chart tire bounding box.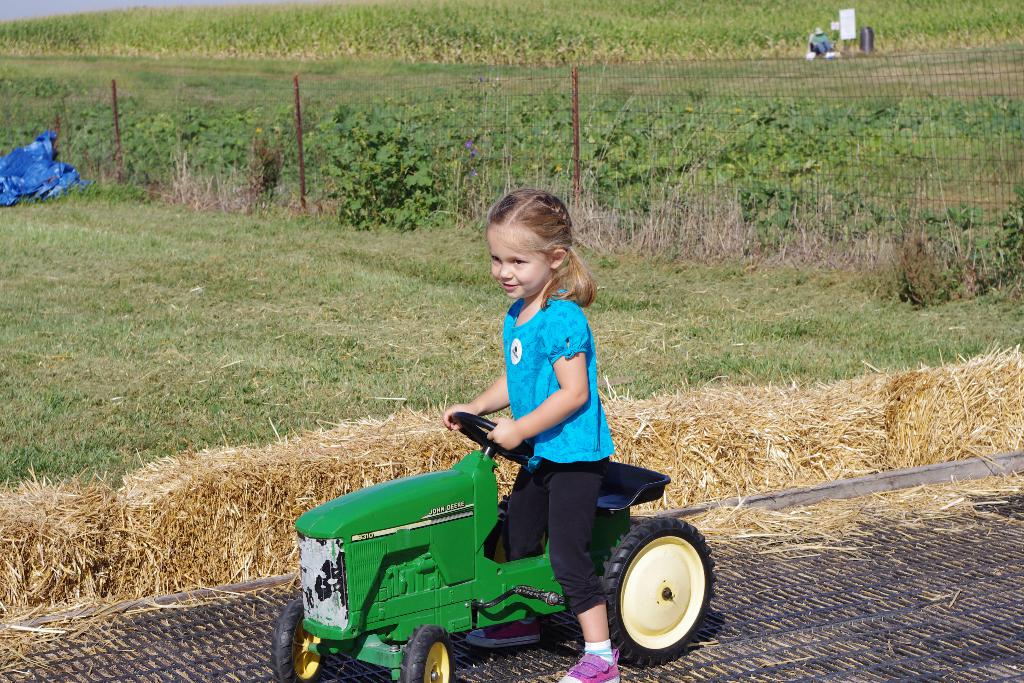
Charted: 270:595:332:682.
